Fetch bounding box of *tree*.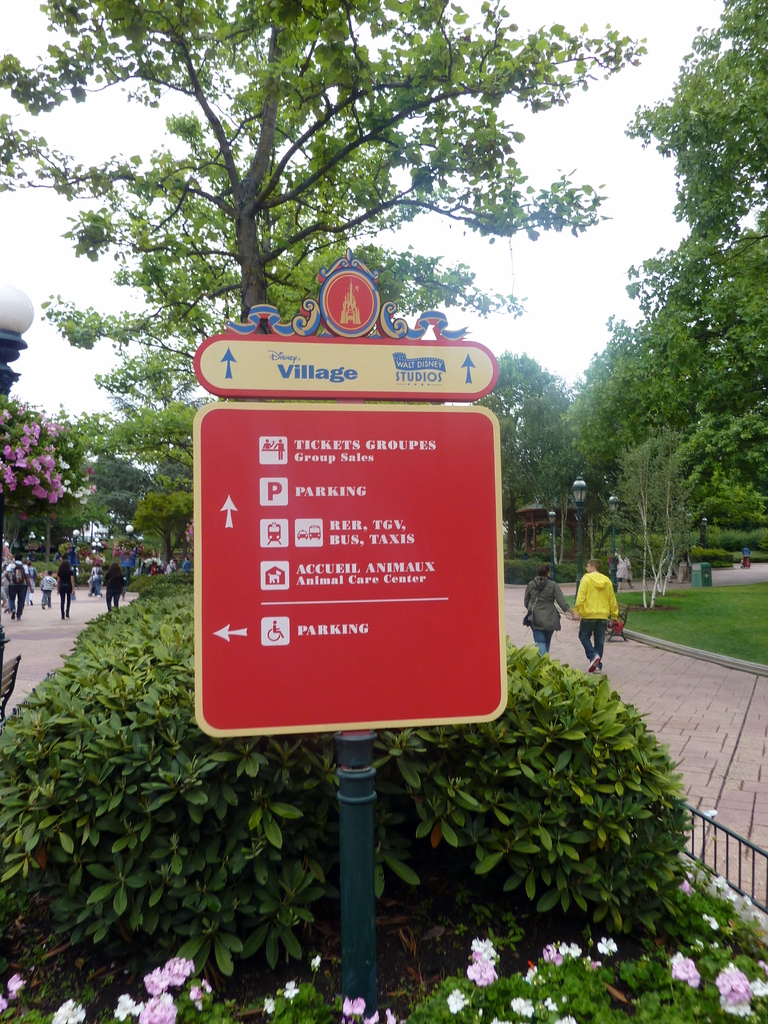
Bbox: Rect(465, 349, 589, 543).
